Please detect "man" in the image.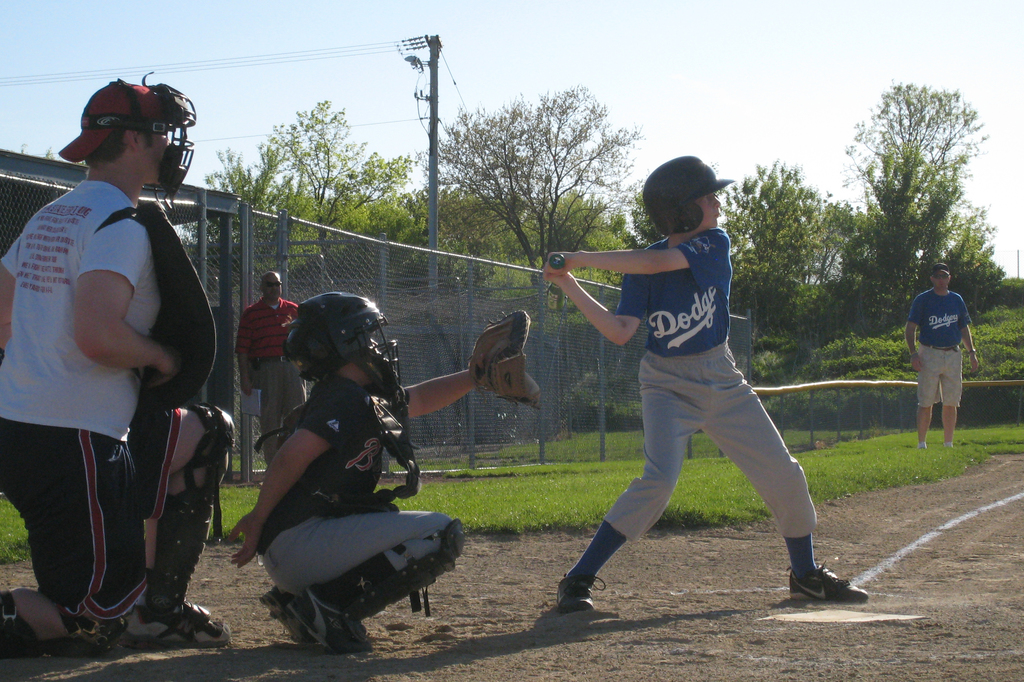
{"left": 230, "top": 283, "right": 546, "bottom": 649}.
